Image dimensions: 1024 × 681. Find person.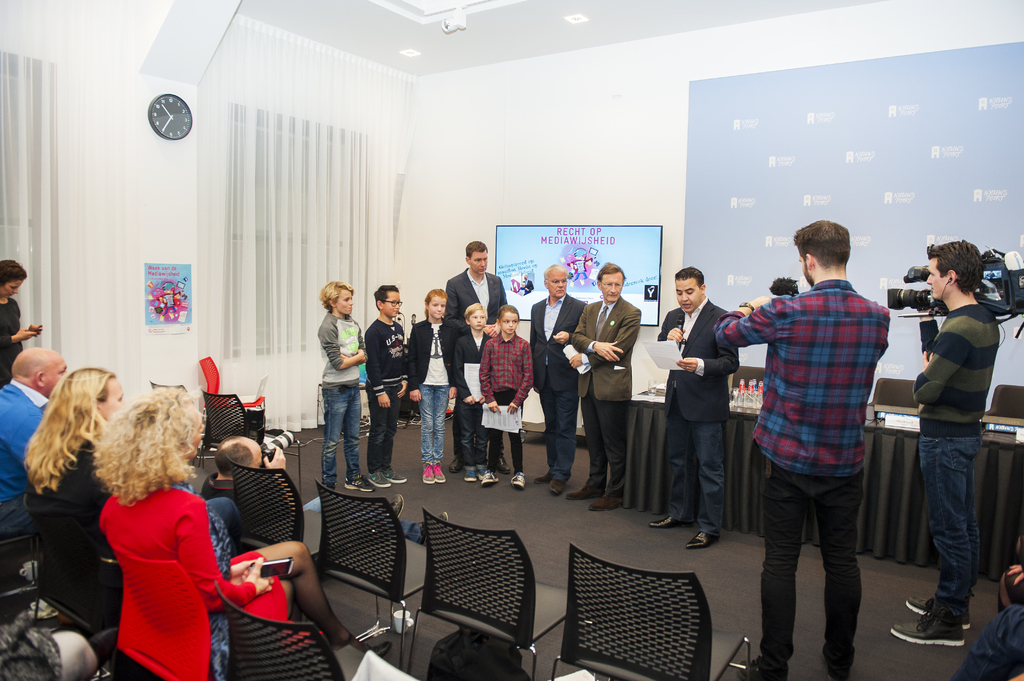
box(529, 260, 584, 486).
